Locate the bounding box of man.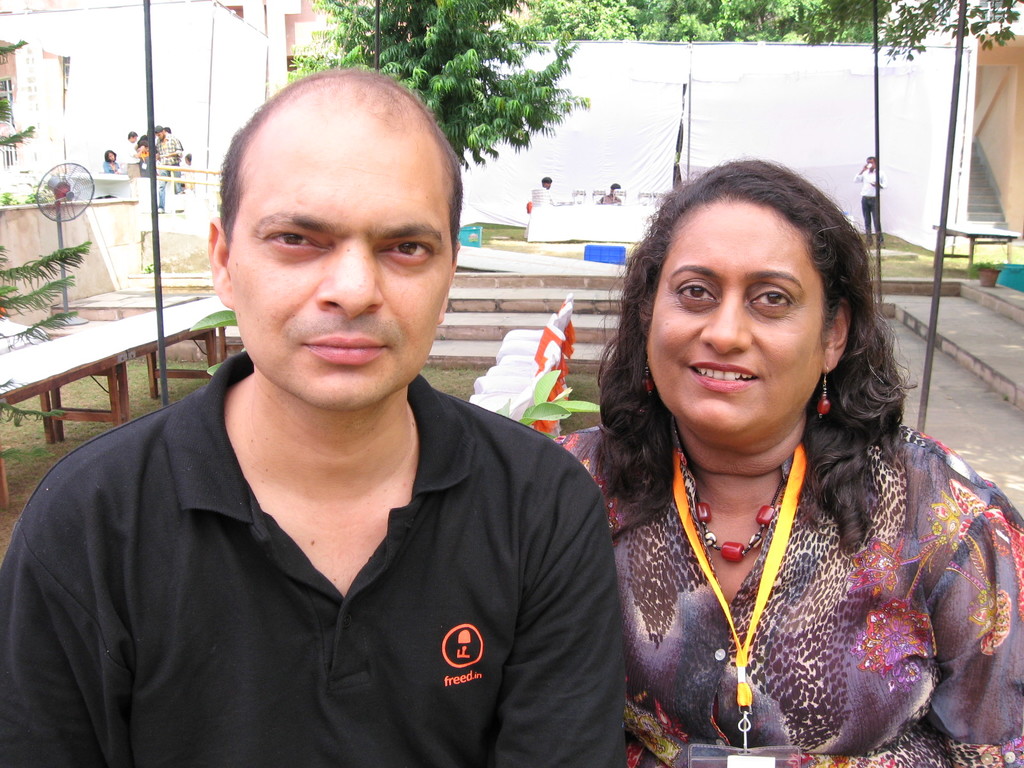
Bounding box: Rect(36, 88, 673, 735).
